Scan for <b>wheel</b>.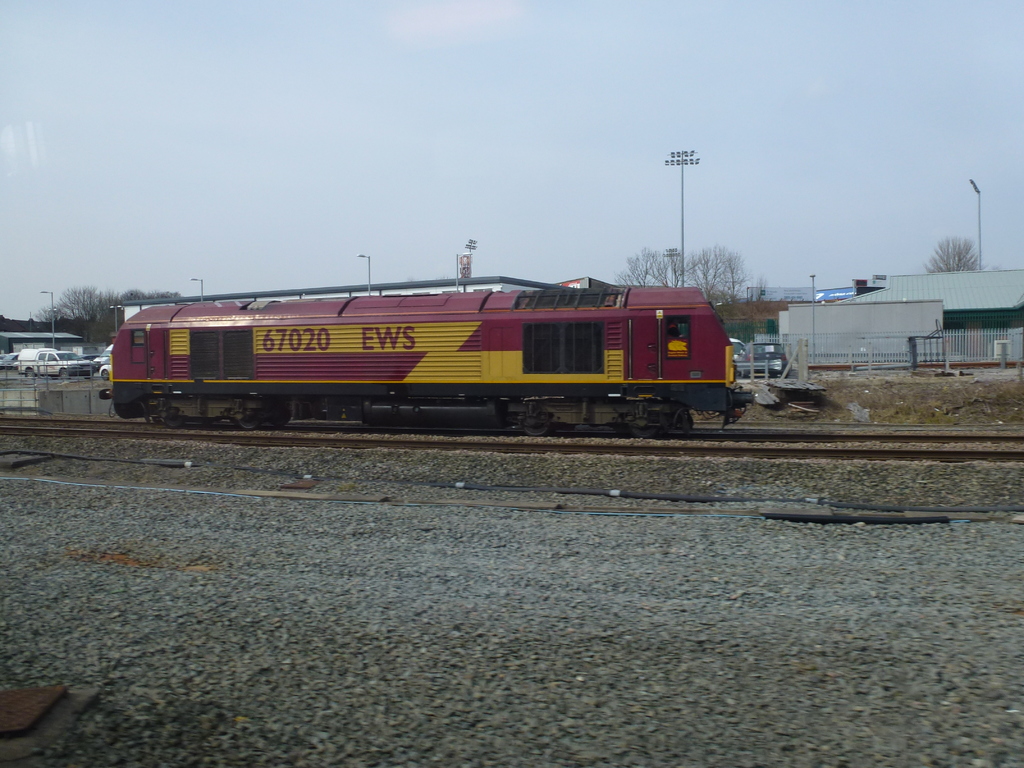
Scan result: [left=228, top=396, right=263, bottom=437].
